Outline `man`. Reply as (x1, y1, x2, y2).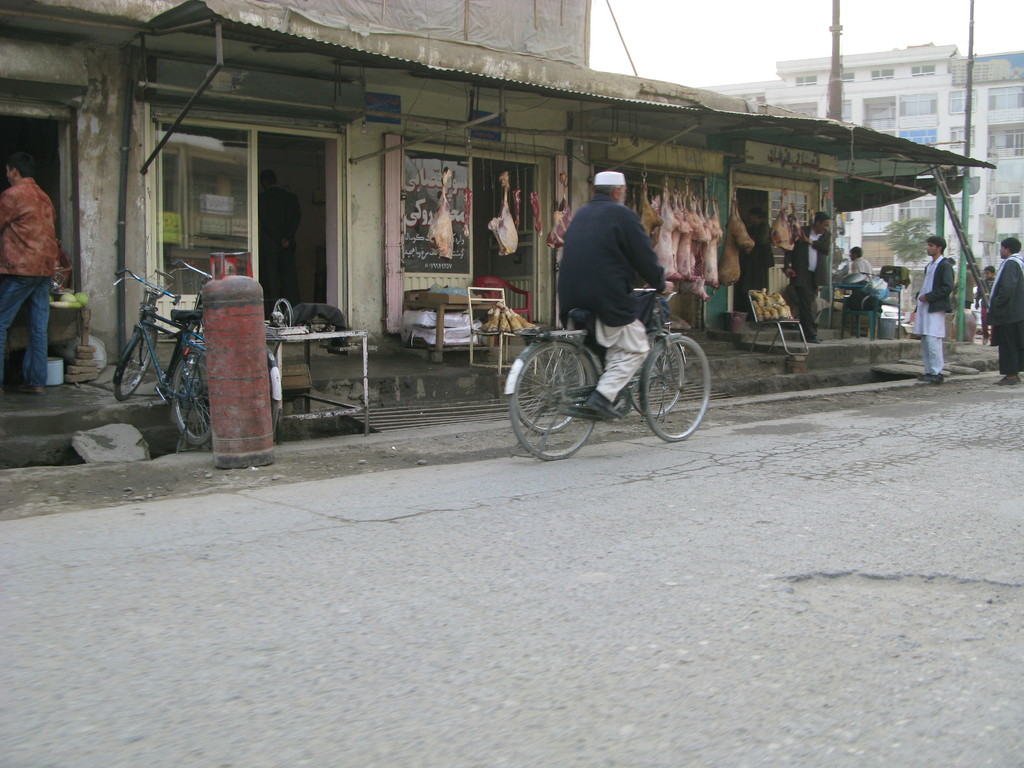
(525, 177, 690, 426).
